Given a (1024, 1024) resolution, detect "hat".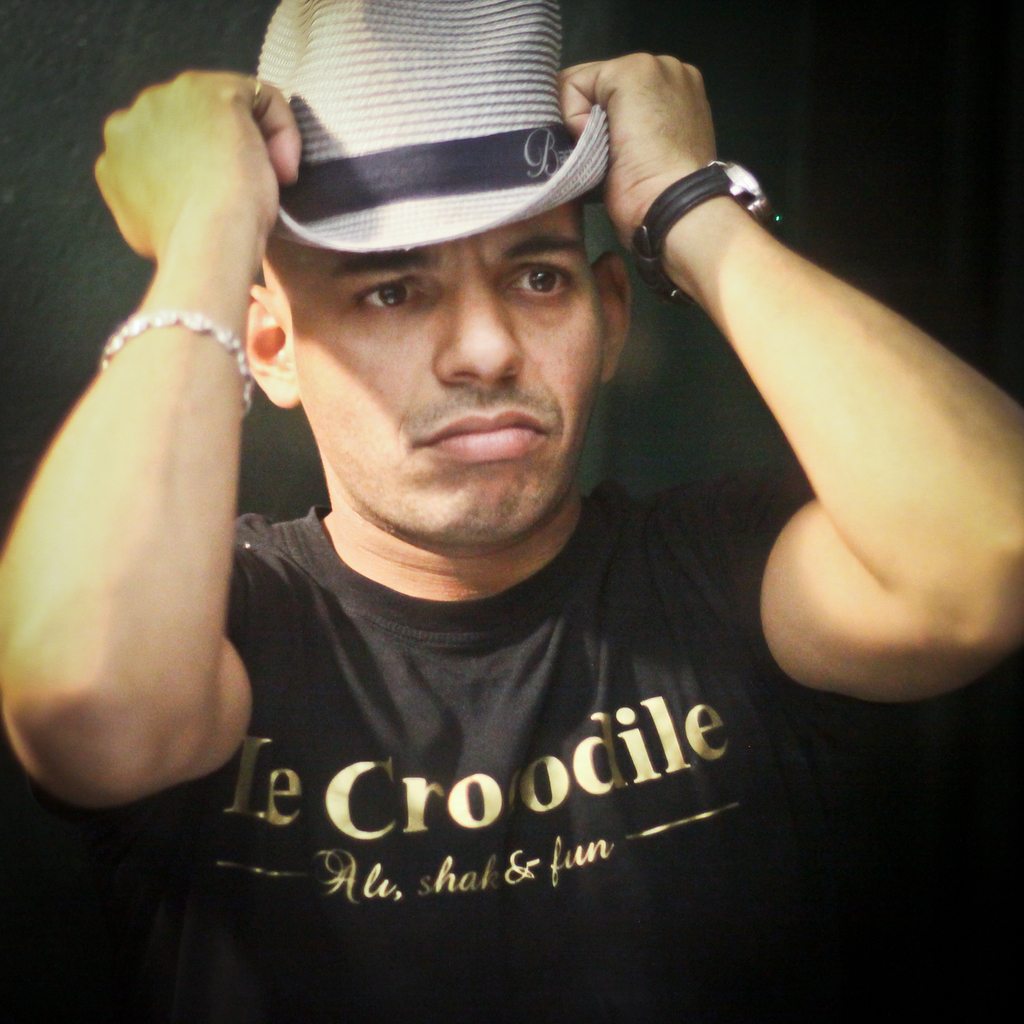
253/0/614/259.
